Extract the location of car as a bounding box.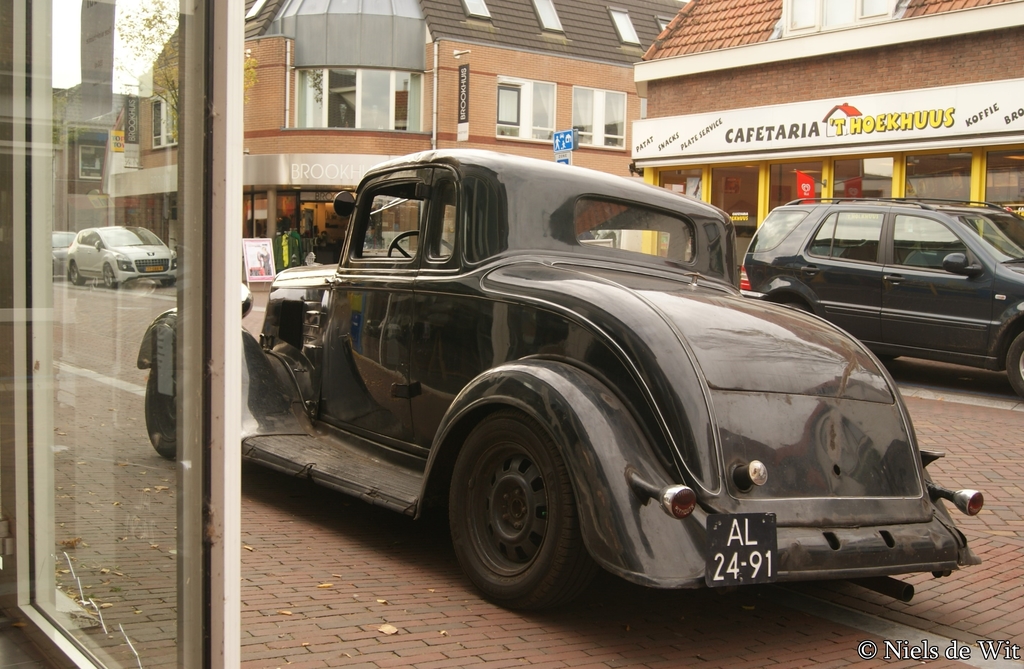
[left=735, top=196, right=1023, bottom=398].
